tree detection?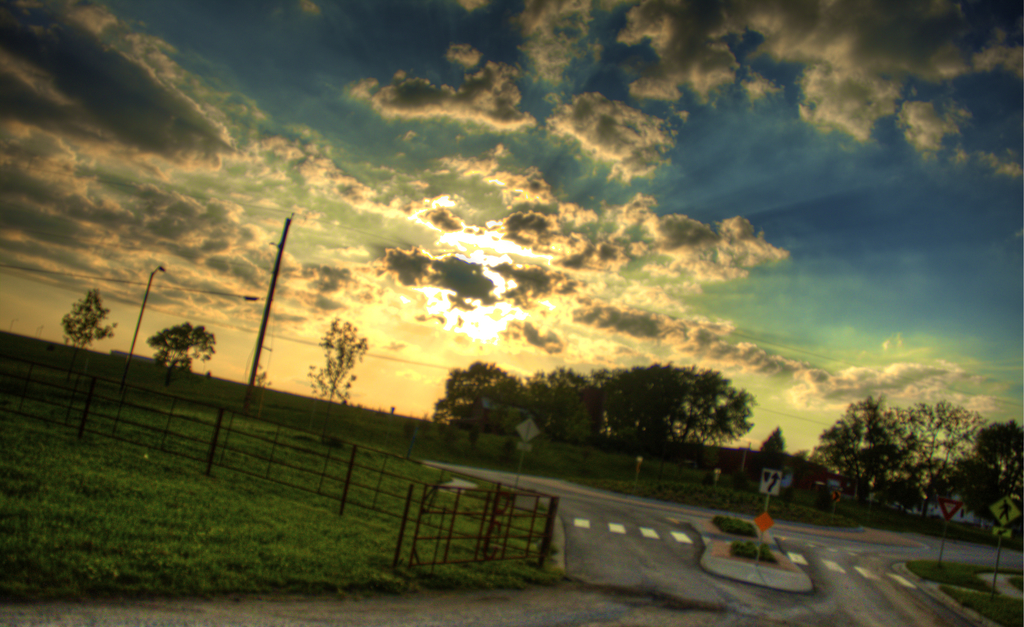
<region>876, 399, 984, 509</region>
